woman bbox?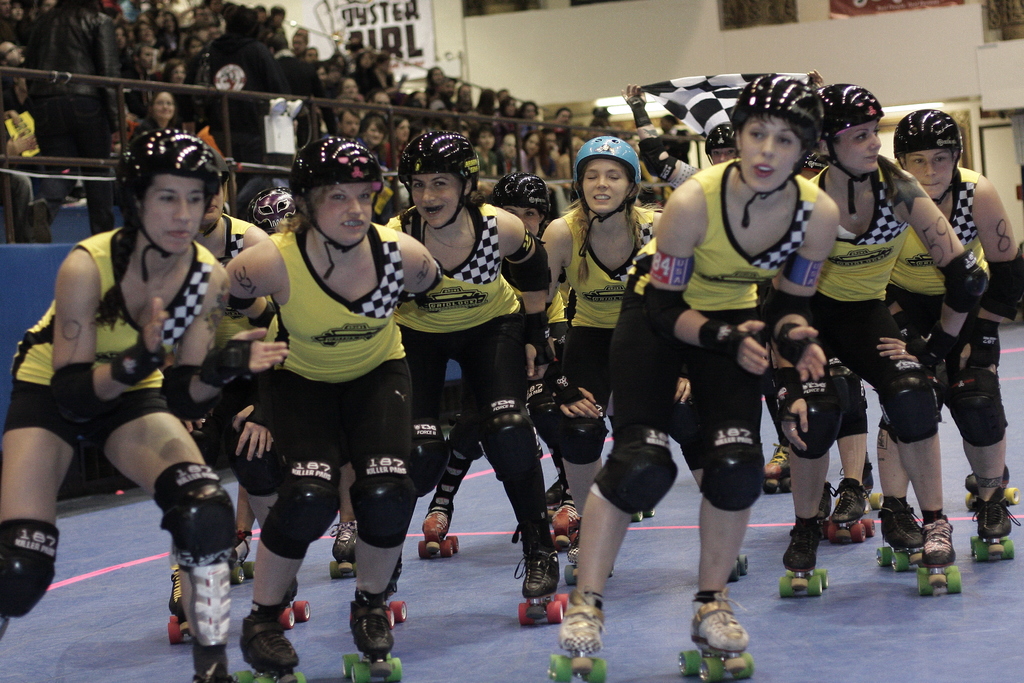
<region>876, 107, 1023, 547</region>
